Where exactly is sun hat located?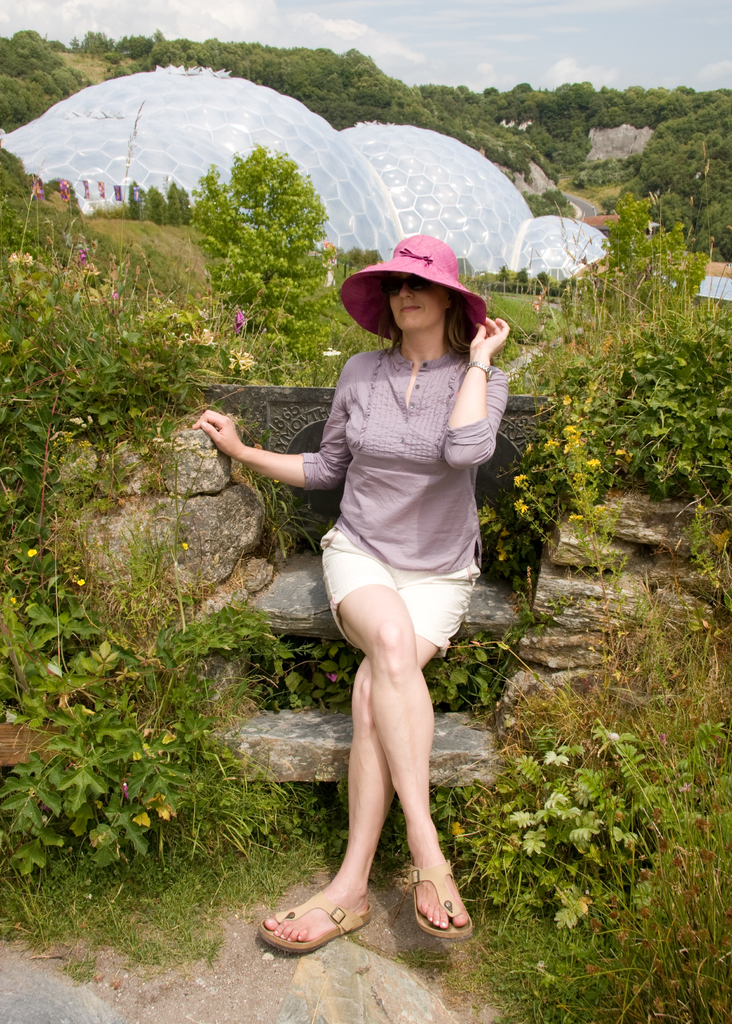
Its bounding box is {"left": 335, "top": 235, "right": 488, "bottom": 350}.
